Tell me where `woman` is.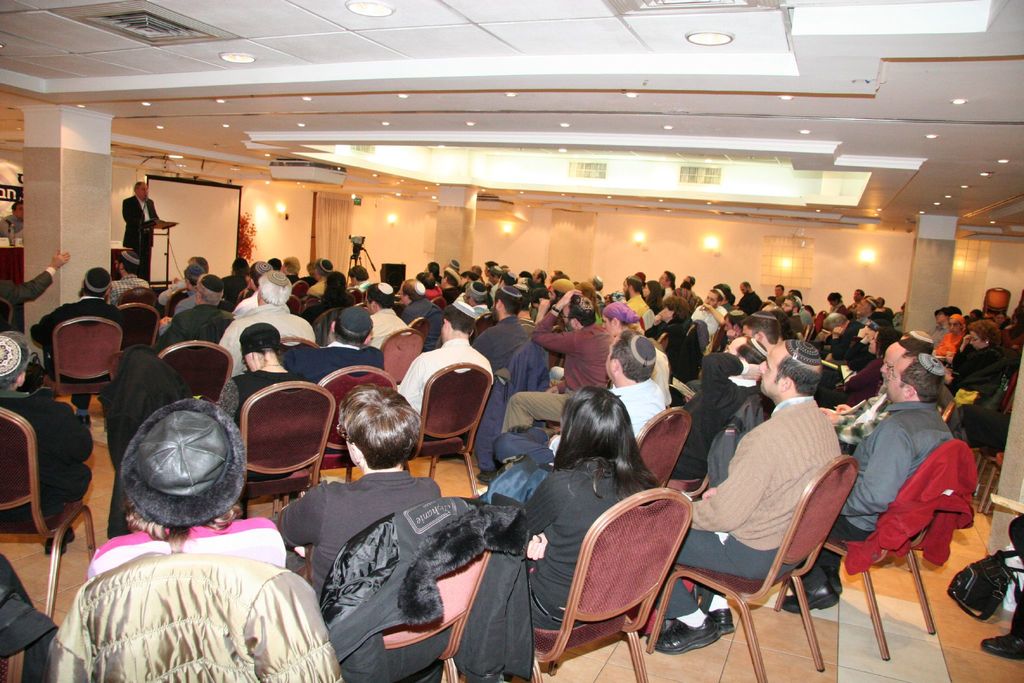
`woman` is at {"left": 645, "top": 299, "right": 690, "bottom": 350}.
